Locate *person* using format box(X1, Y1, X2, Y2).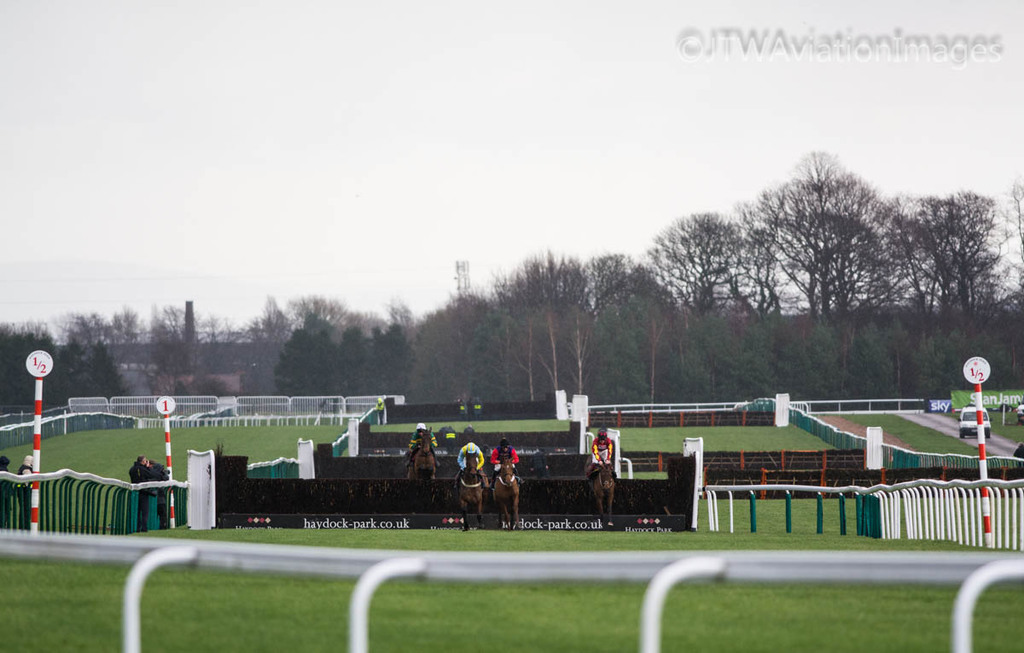
box(129, 454, 161, 532).
